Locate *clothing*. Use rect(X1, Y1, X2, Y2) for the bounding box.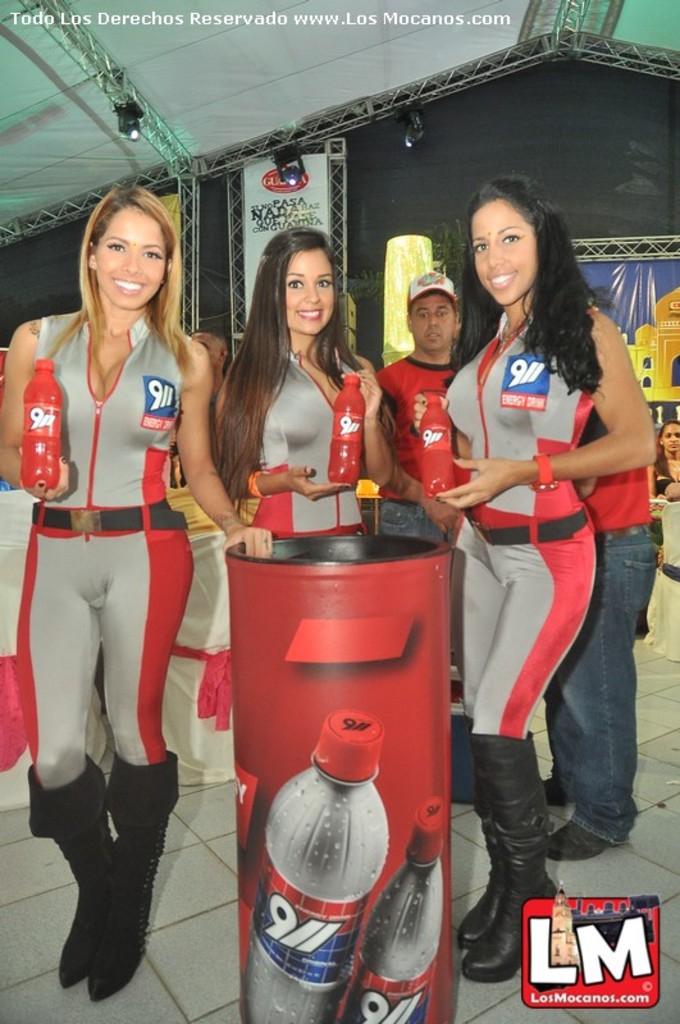
rect(439, 307, 619, 744).
